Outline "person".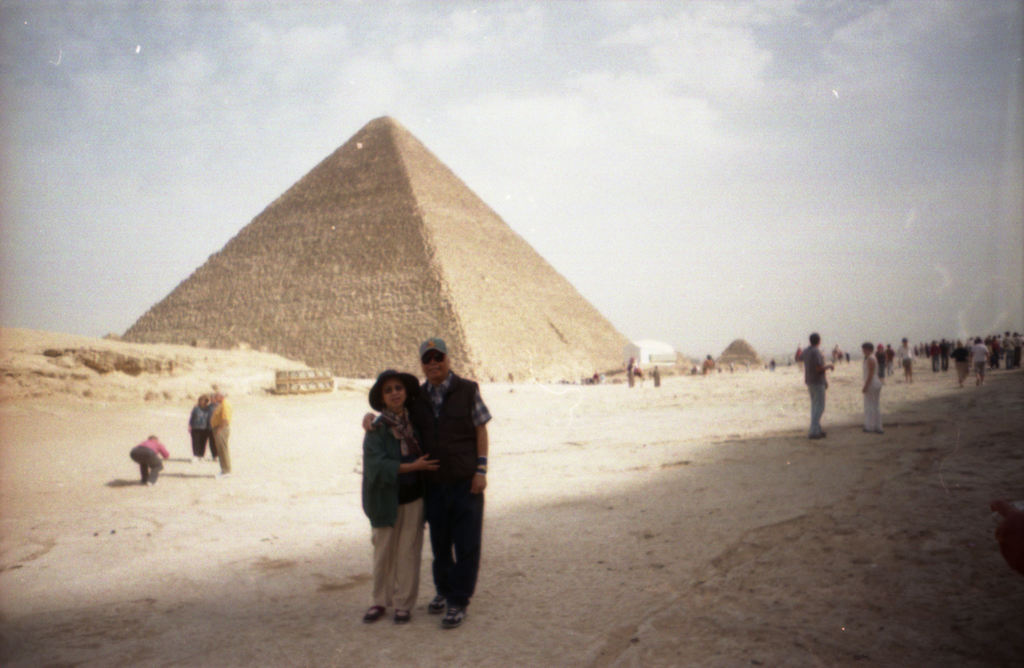
Outline: crop(209, 384, 222, 464).
